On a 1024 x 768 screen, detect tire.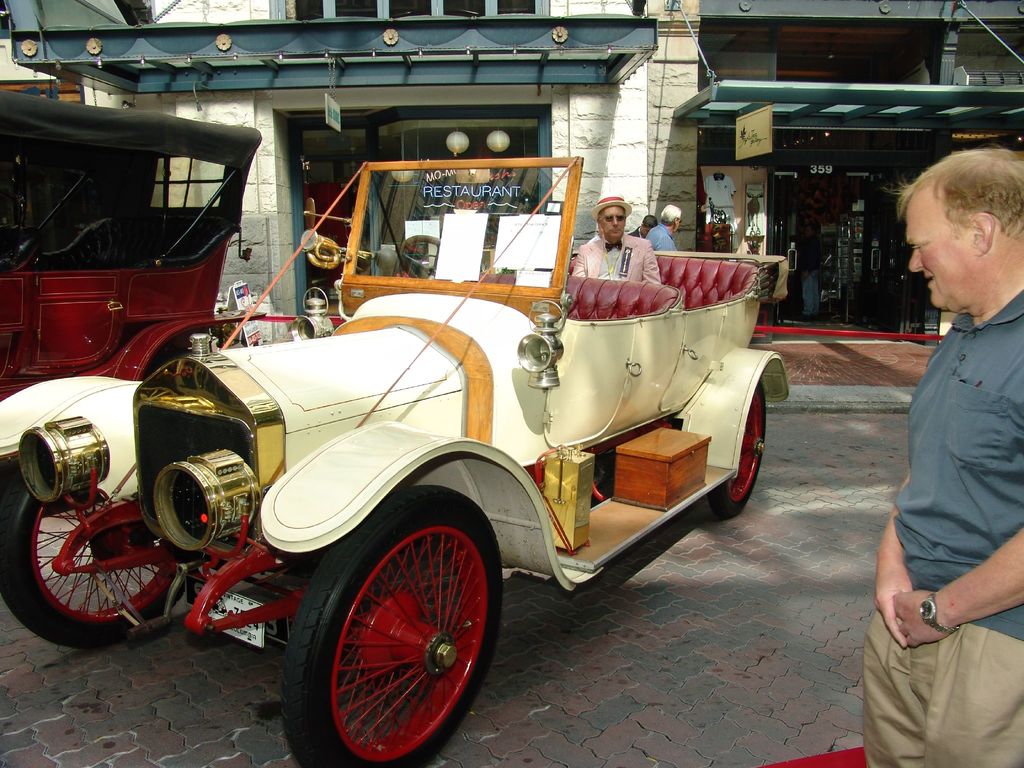
(left=289, top=515, right=488, bottom=764).
